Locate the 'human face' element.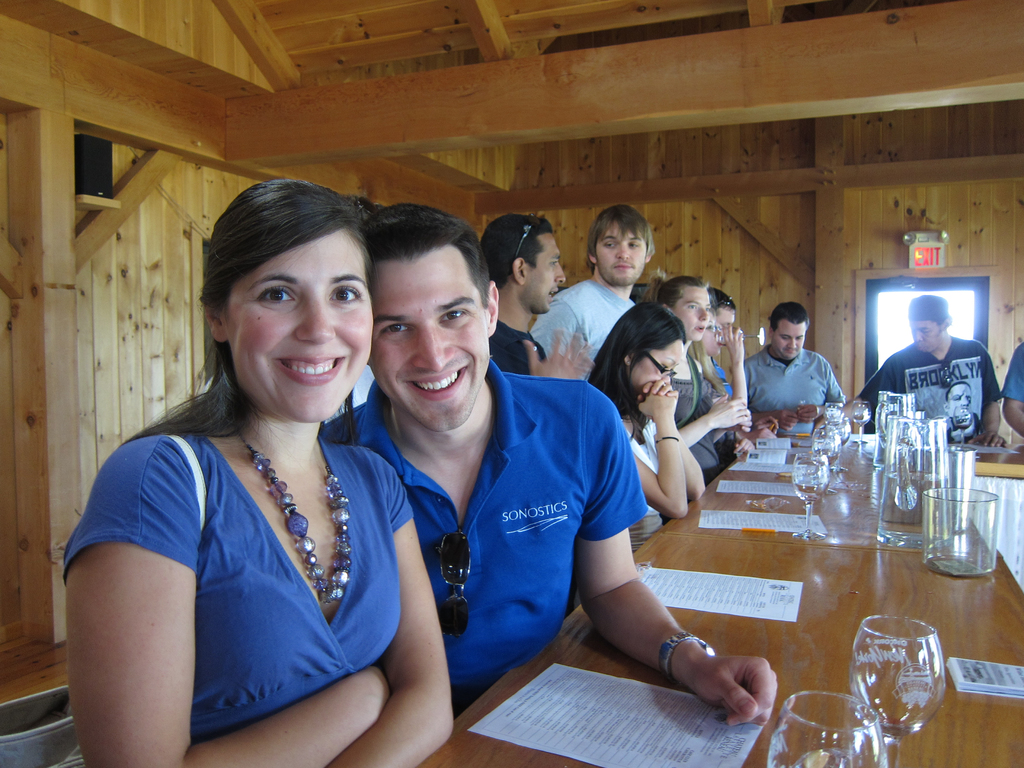
Element bbox: 778 317 810 362.
